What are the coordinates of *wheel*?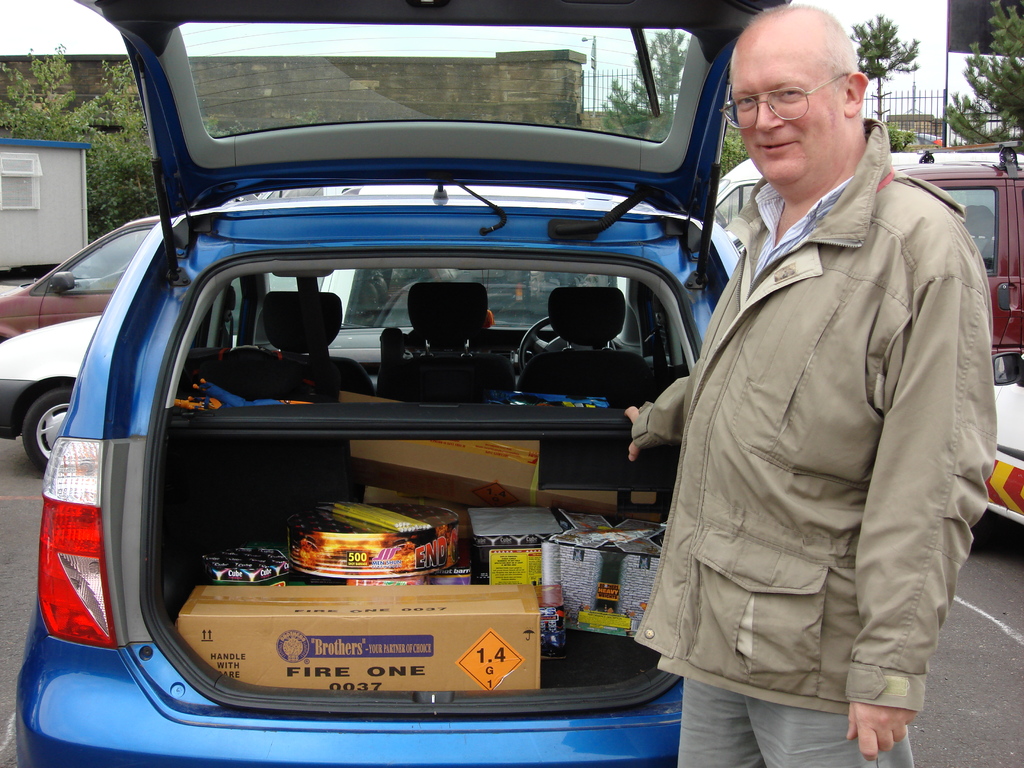
[x1=518, y1=317, x2=618, y2=379].
